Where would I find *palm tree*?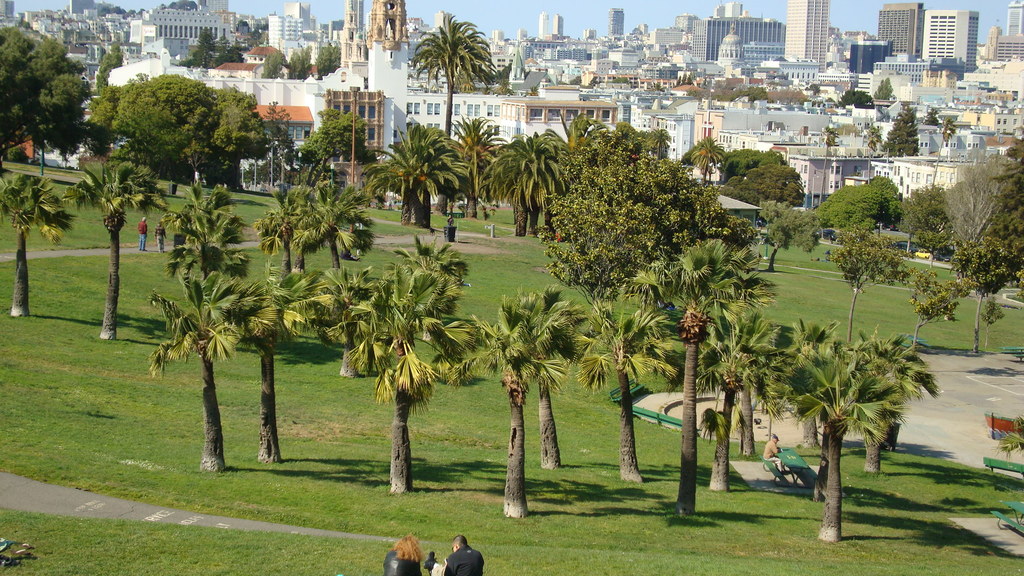
At region(572, 318, 666, 439).
